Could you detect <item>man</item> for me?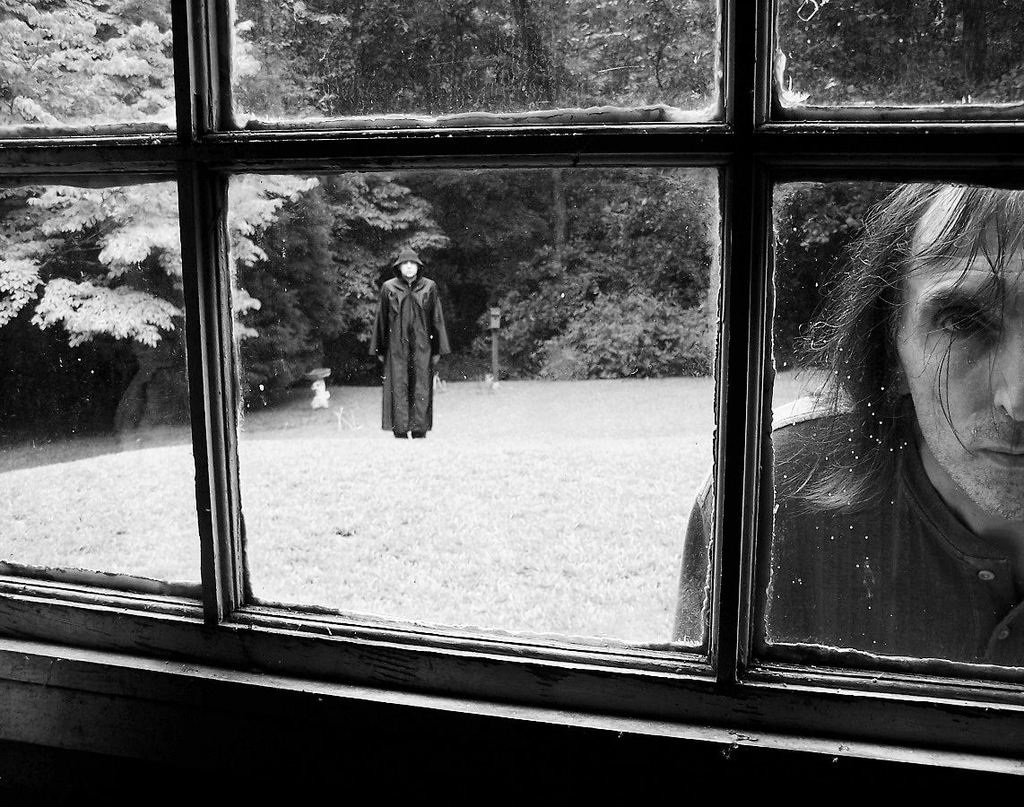
Detection result: <bbox>363, 247, 464, 440</bbox>.
